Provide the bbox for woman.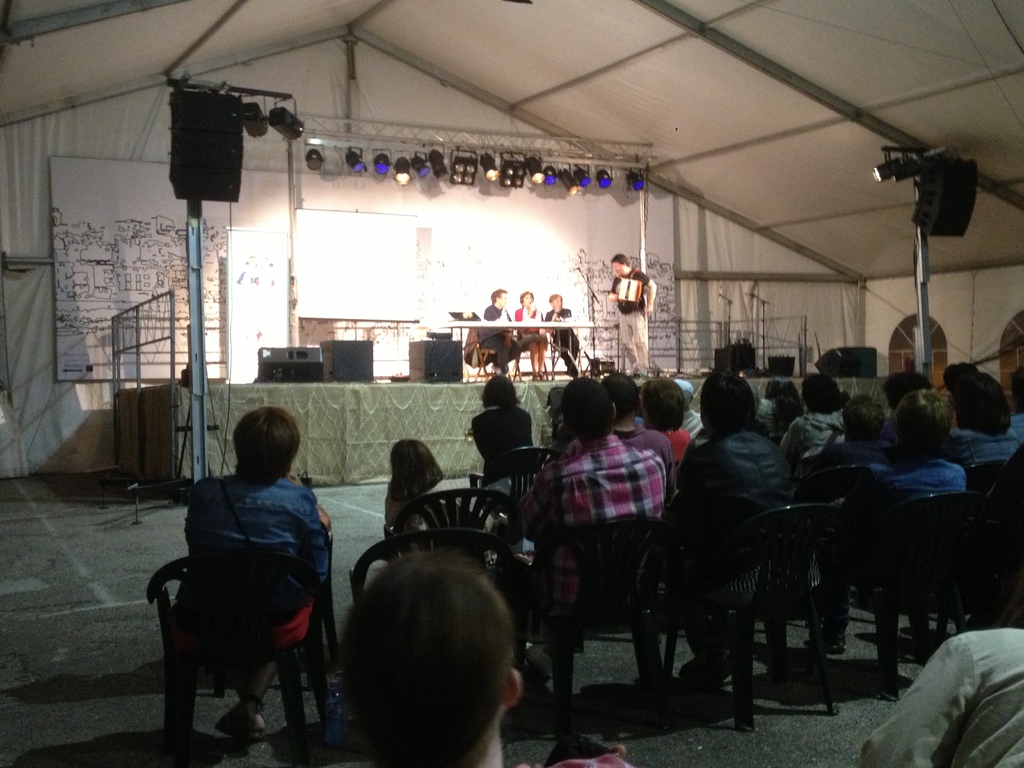
x1=514, y1=289, x2=546, y2=381.
